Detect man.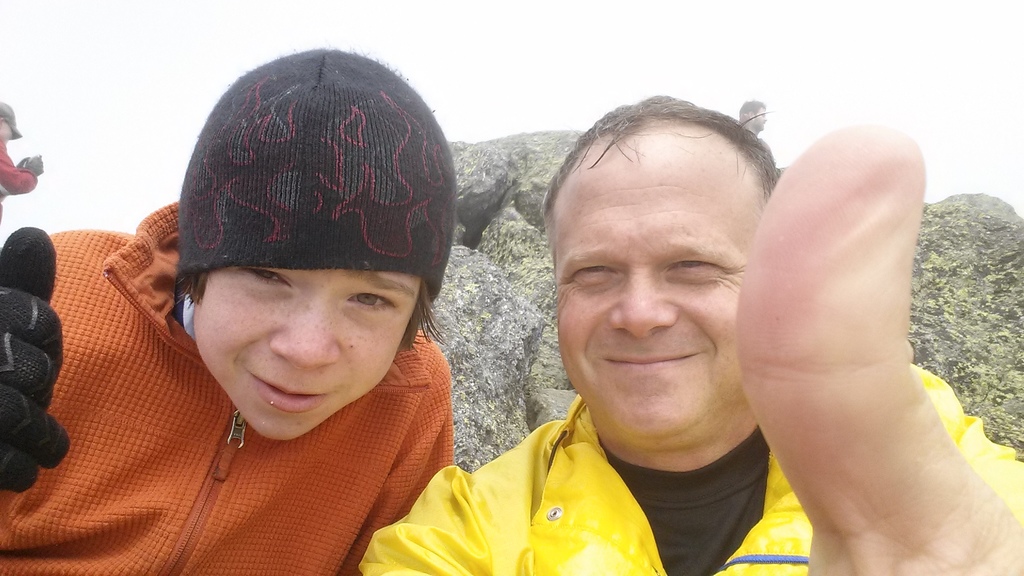
Detected at locate(0, 42, 459, 575).
